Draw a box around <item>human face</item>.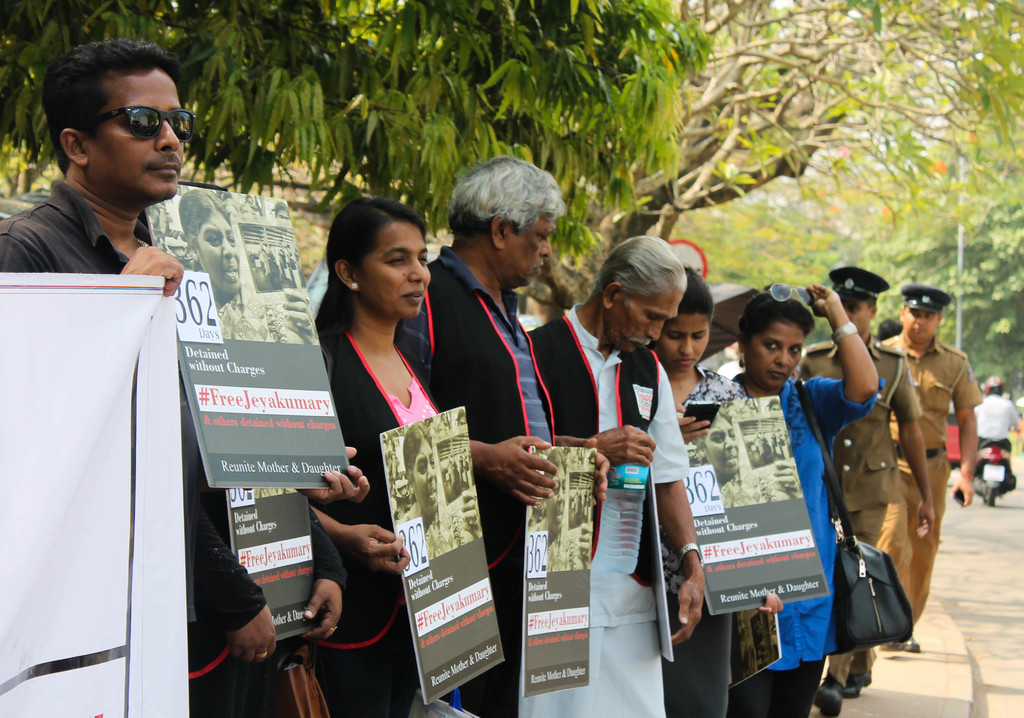
Rect(900, 303, 944, 344).
